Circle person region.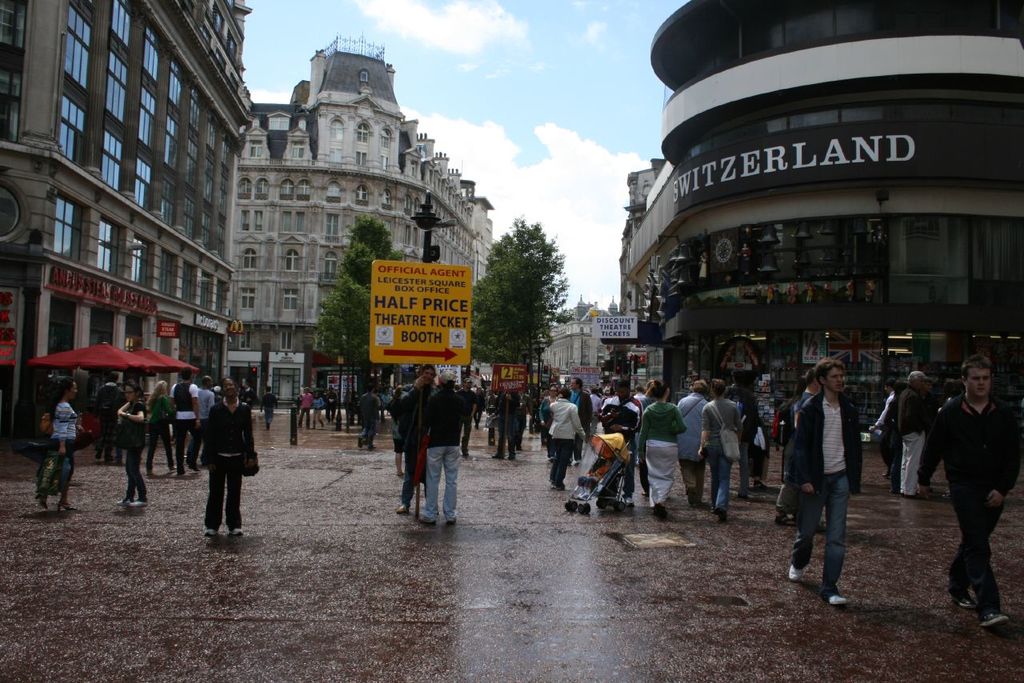
Region: 787, 356, 860, 605.
